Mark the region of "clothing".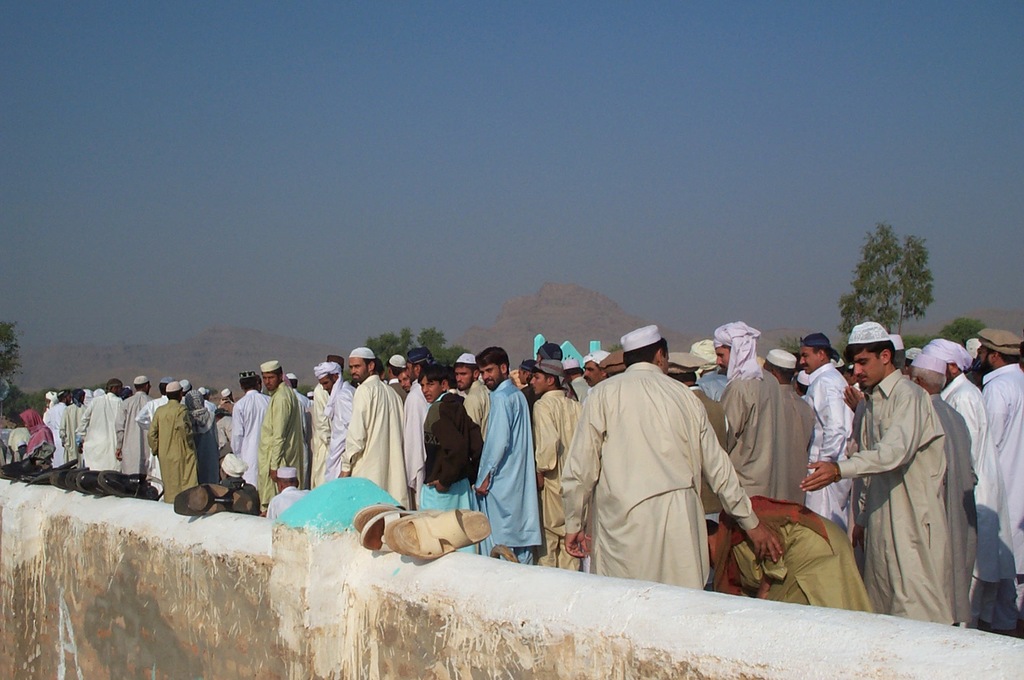
Region: x1=927, y1=392, x2=977, y2=626.
